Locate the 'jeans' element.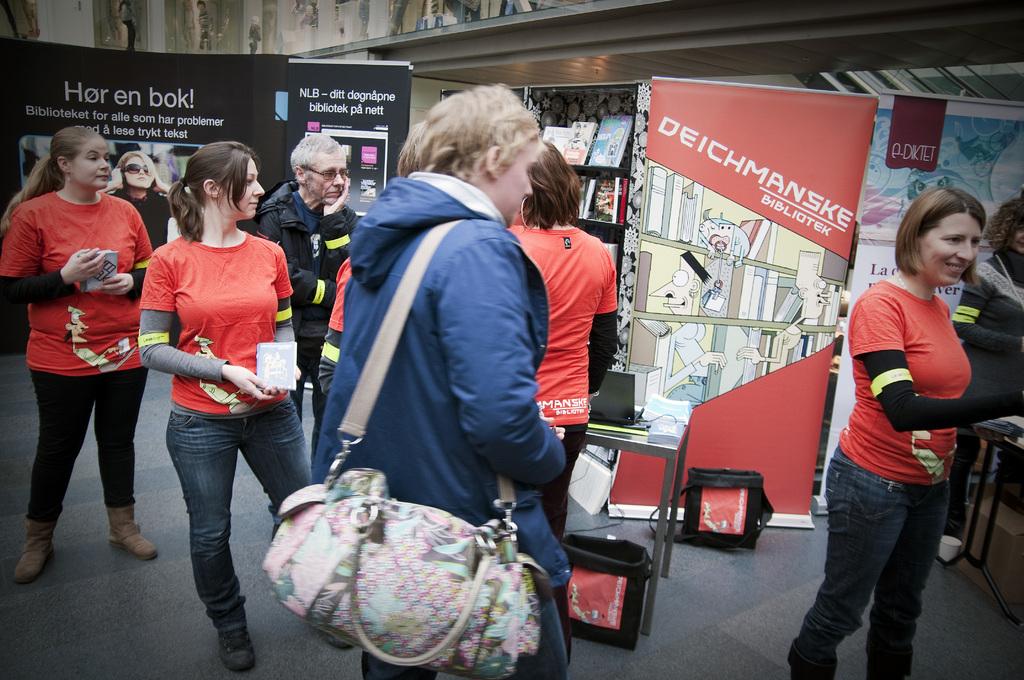
Element bbox: pyautogui.locateOnScreen(786, 445, 949, 679).
